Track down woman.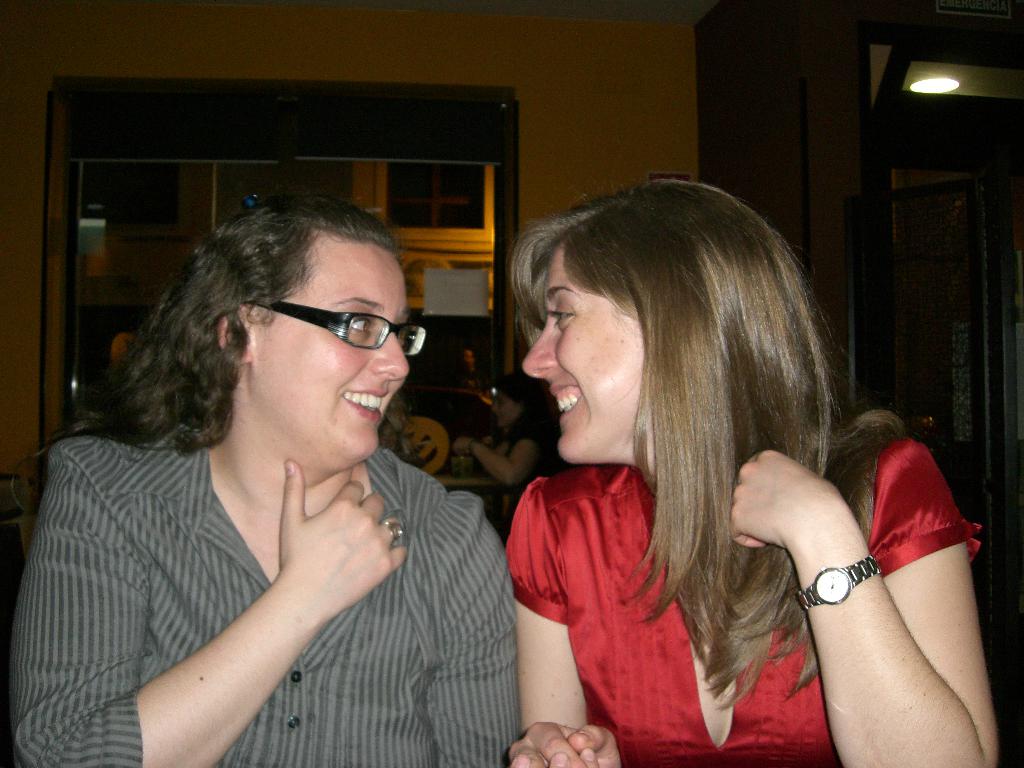
Tracked to x1=12 y1=193 x2=525 y2=767.
